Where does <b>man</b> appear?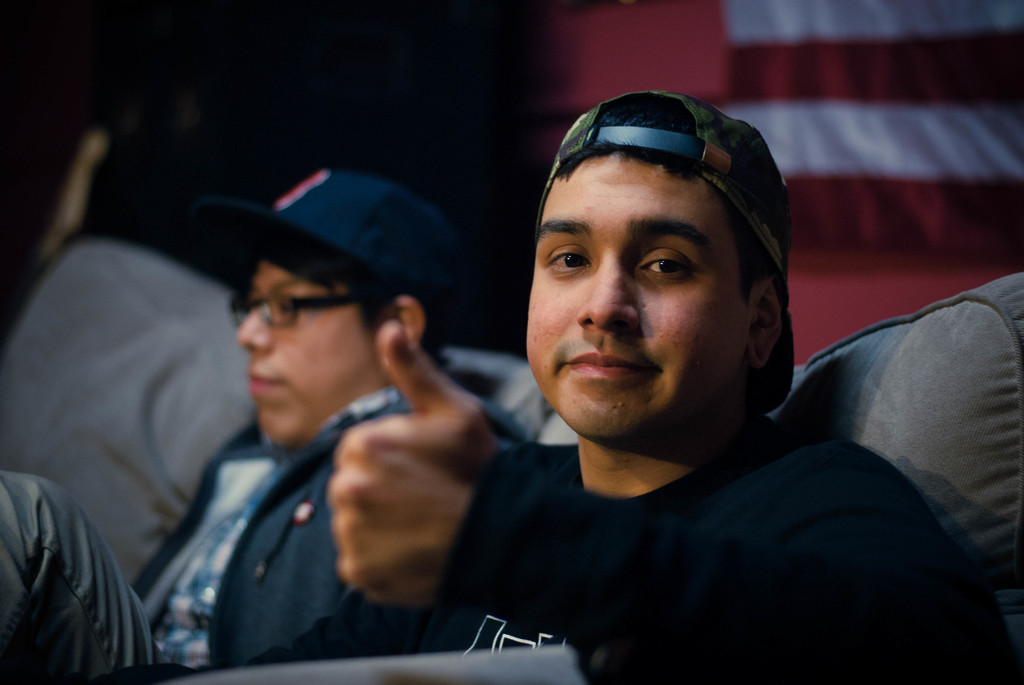
Appears at {"x1": 107, "y1": 89, "x2": 1023, "y2": 684}.
